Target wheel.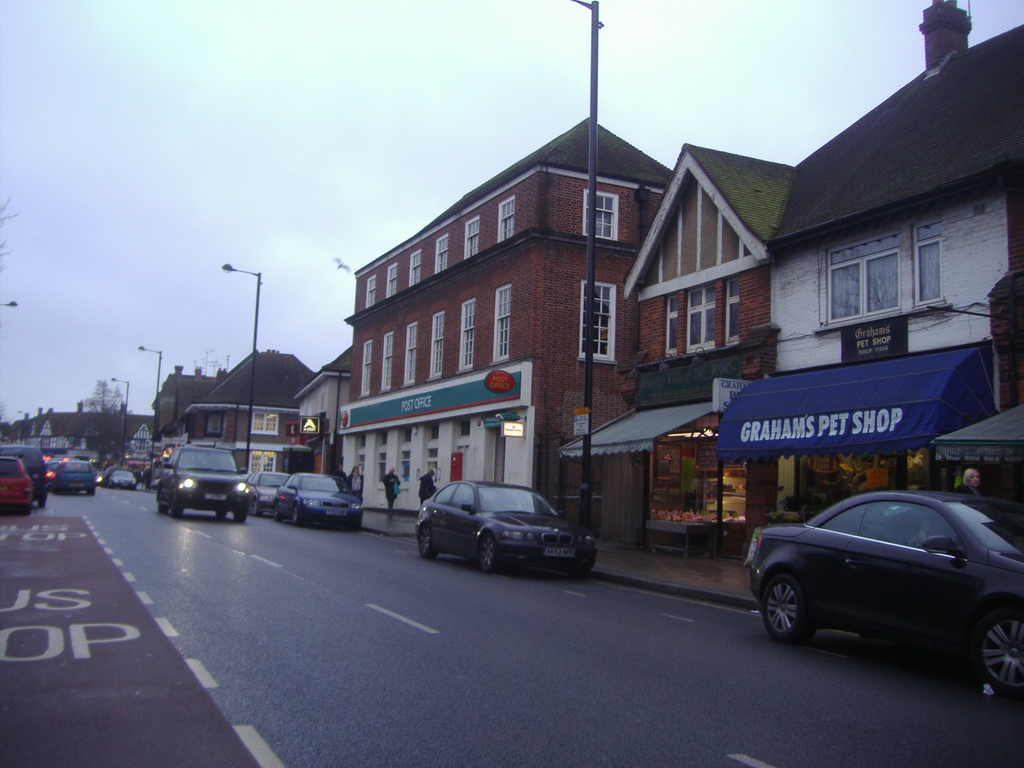
Target region: (x1=253, y1=502, x2=262, y2=516).
